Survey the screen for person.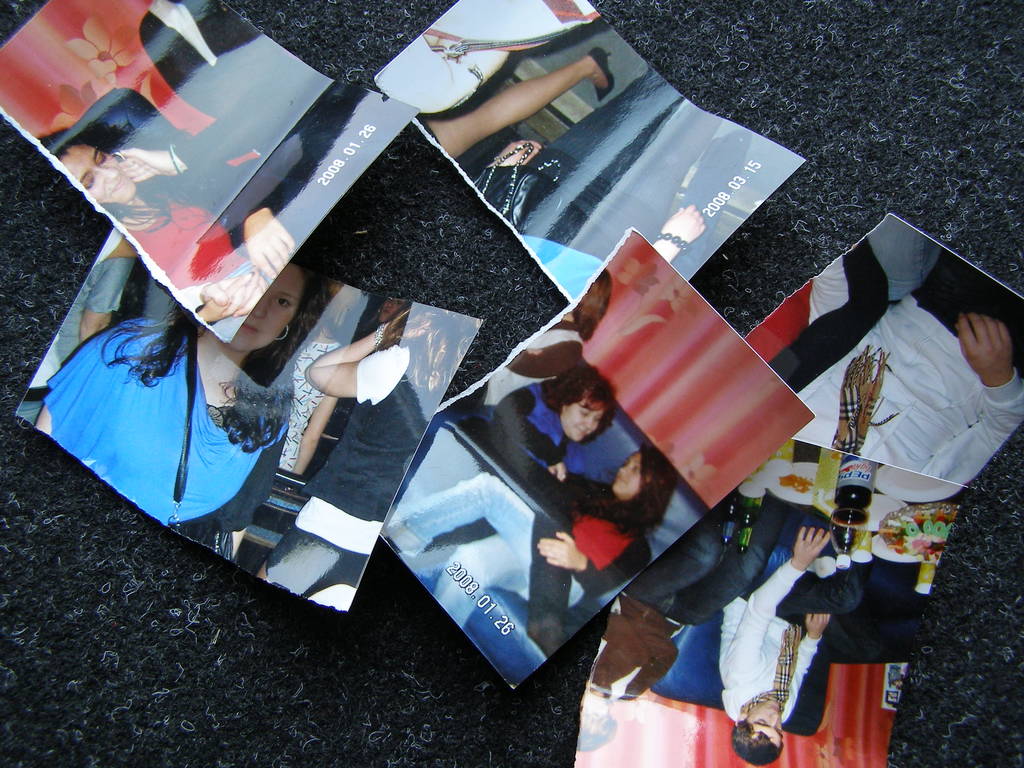
Survey found: (547,444,648,611).
